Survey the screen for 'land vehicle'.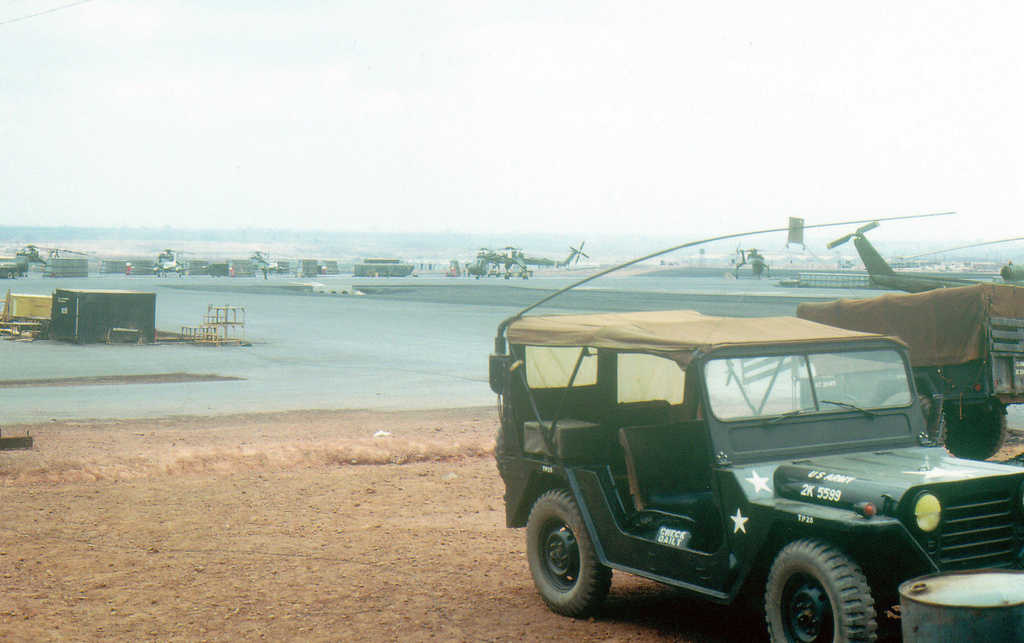
Survey found: x1=790 y1=278 x2=1023 y2=466.
